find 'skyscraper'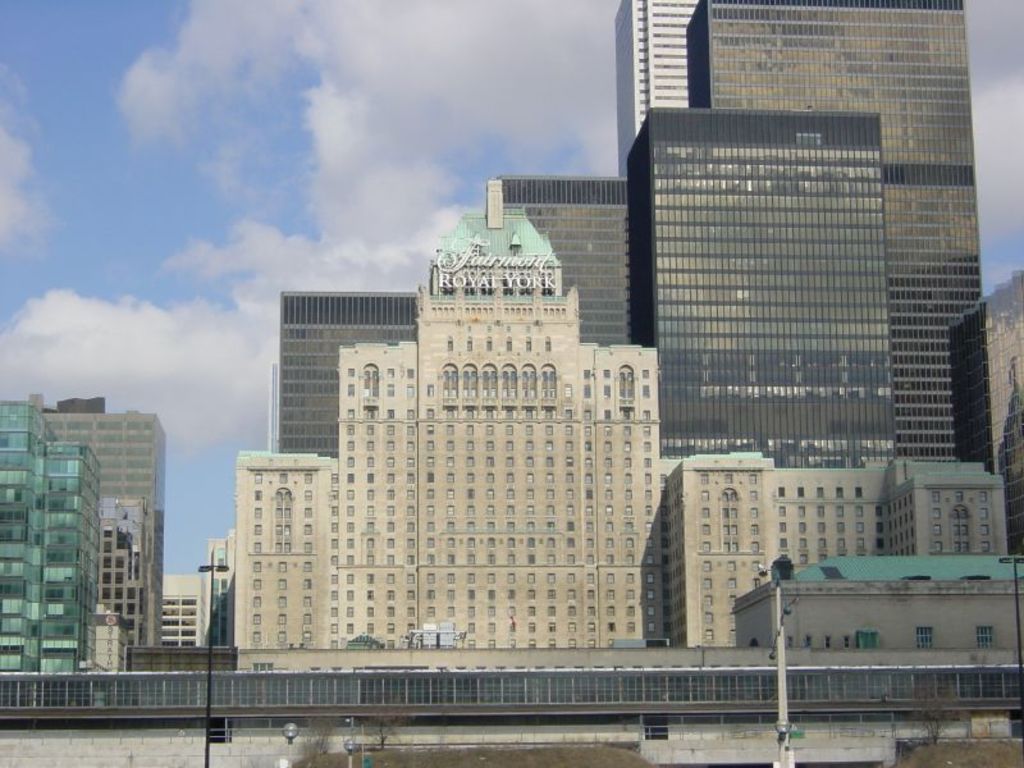
<box>207,525,237,650</box>
